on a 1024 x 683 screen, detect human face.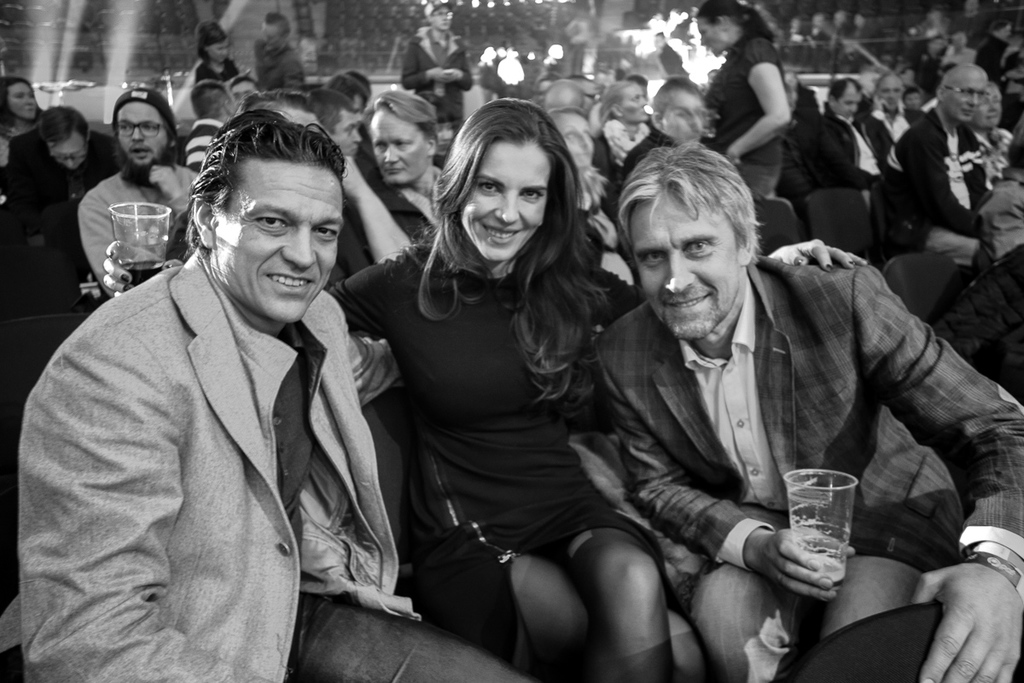
<bbox>212, 155, 342, 322</bbox>.
